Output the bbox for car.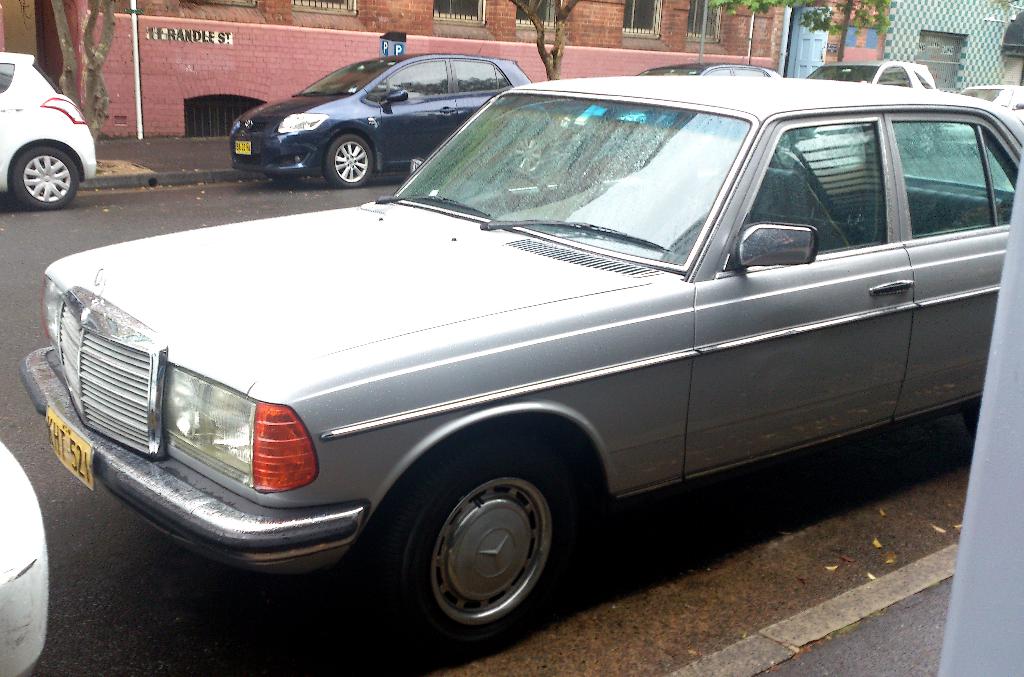
28/50/1023/645.
